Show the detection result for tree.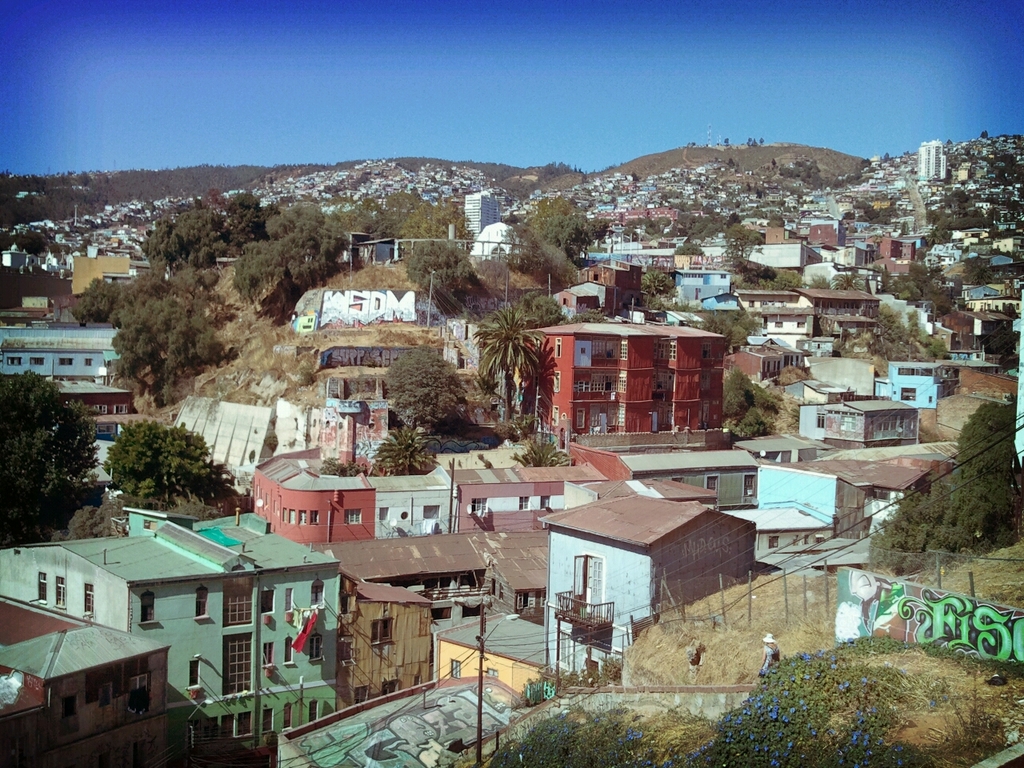
[103, 294, 235, 402].
